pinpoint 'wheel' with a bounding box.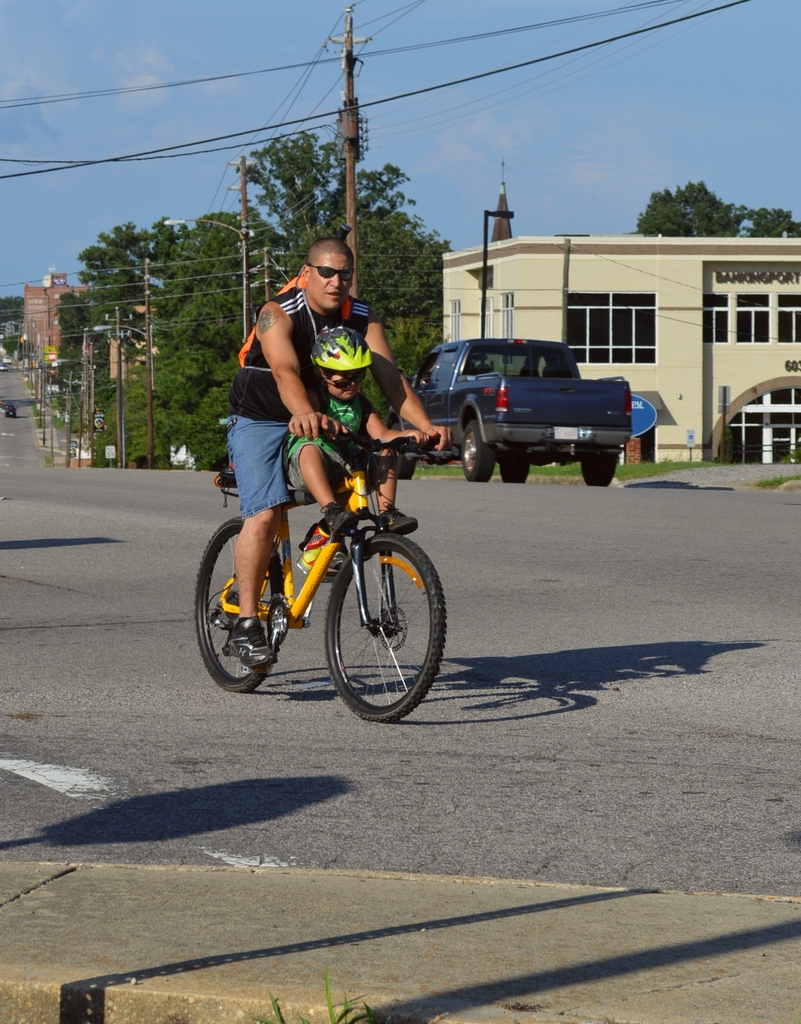
x1=321 y1=531 x2=445 y2=721.
